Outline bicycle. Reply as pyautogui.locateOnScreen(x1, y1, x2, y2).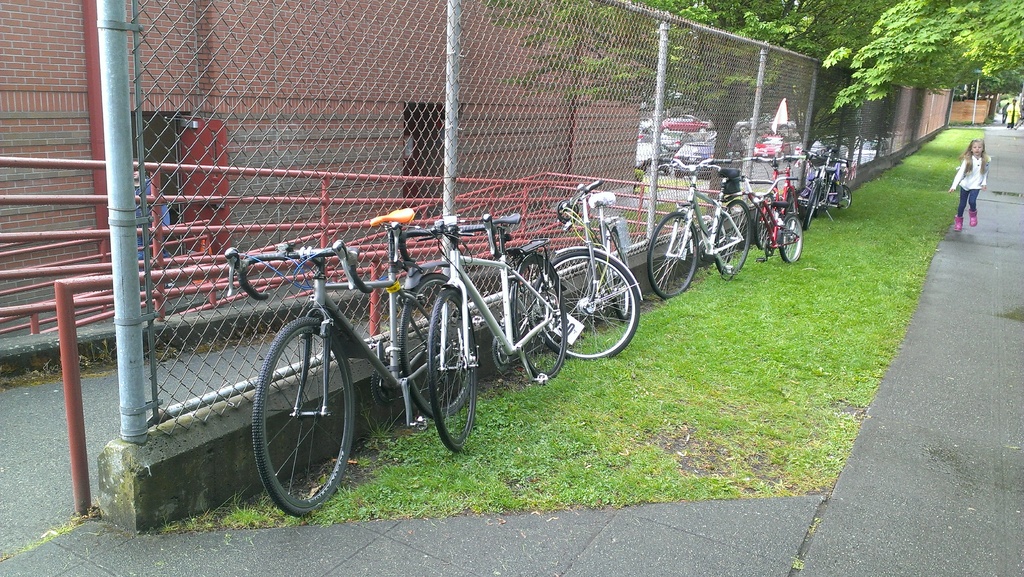
pyautogui.locateOnScreen(535, 184, 636, 354).
